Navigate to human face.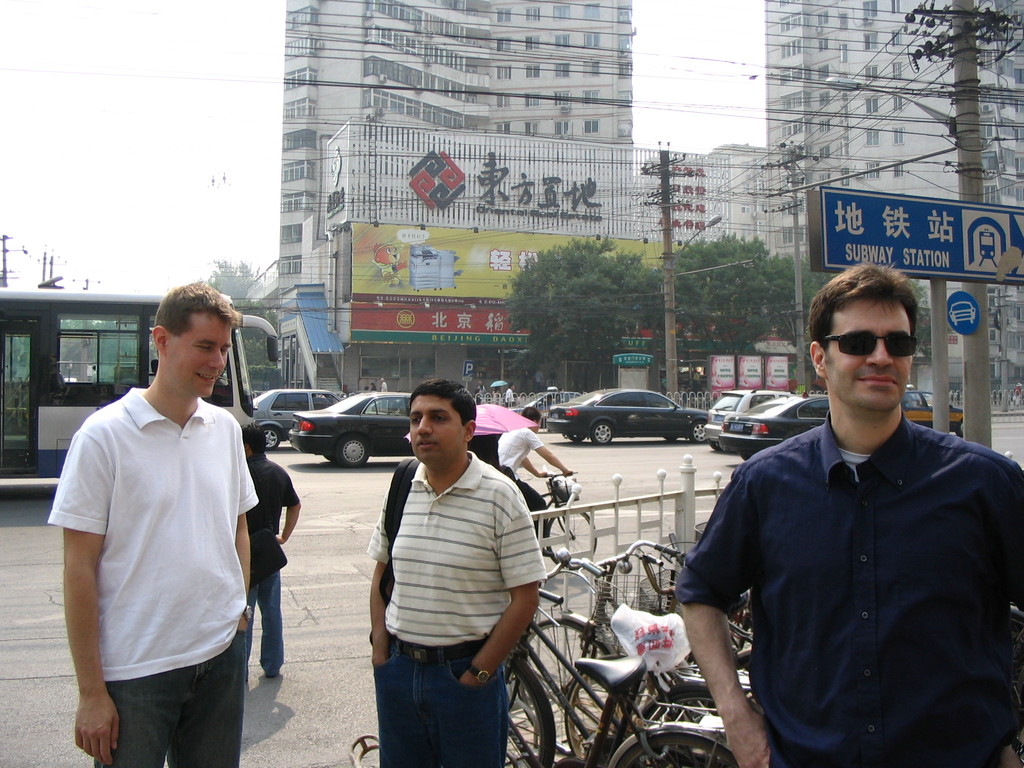
Navigation target: x1=169 y1=321 x2=236 y2=394.
